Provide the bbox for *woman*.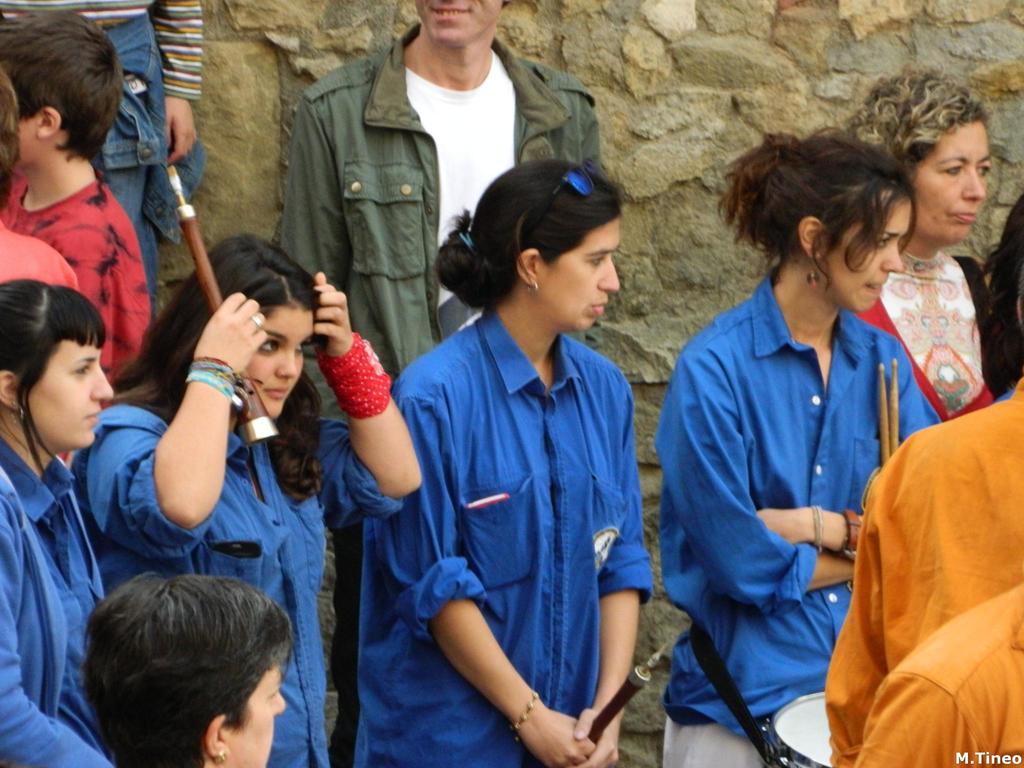
646,114,934,767.
